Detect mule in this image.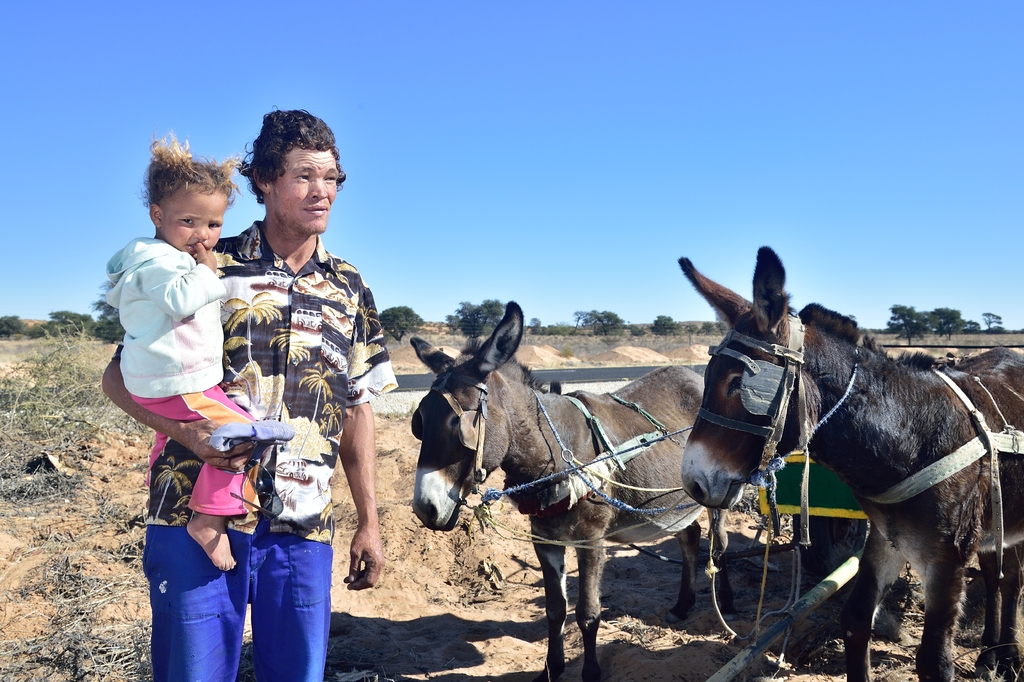
Detection: {"x1": 394, "y1": 306, "x2": 768, "y2": 681}.
